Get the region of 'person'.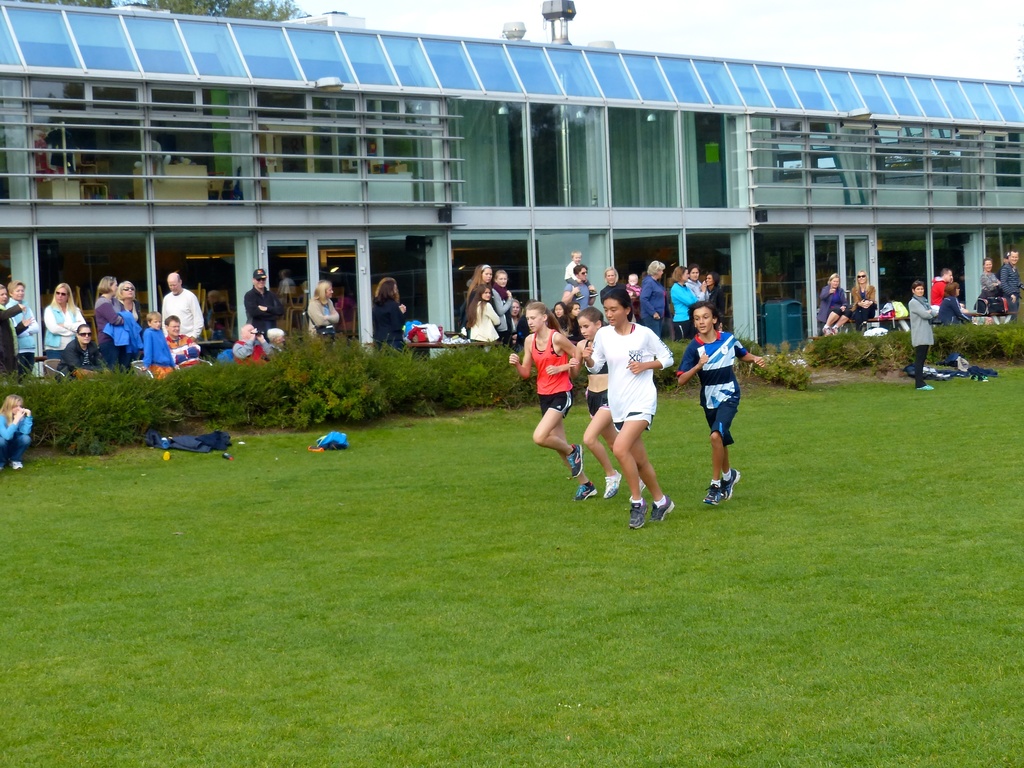
<bbox>567, 253, 593, 306</bbox>.
